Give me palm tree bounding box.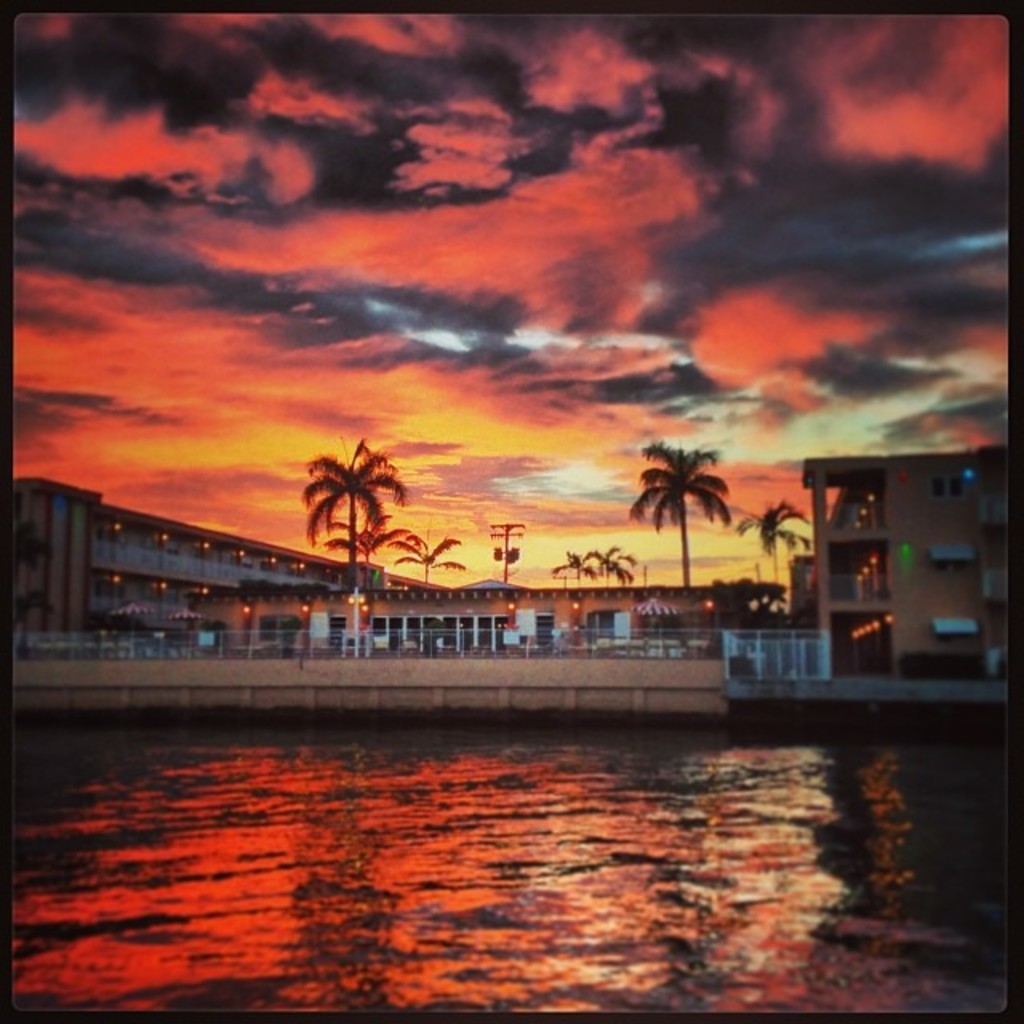
298/430/413/602.
